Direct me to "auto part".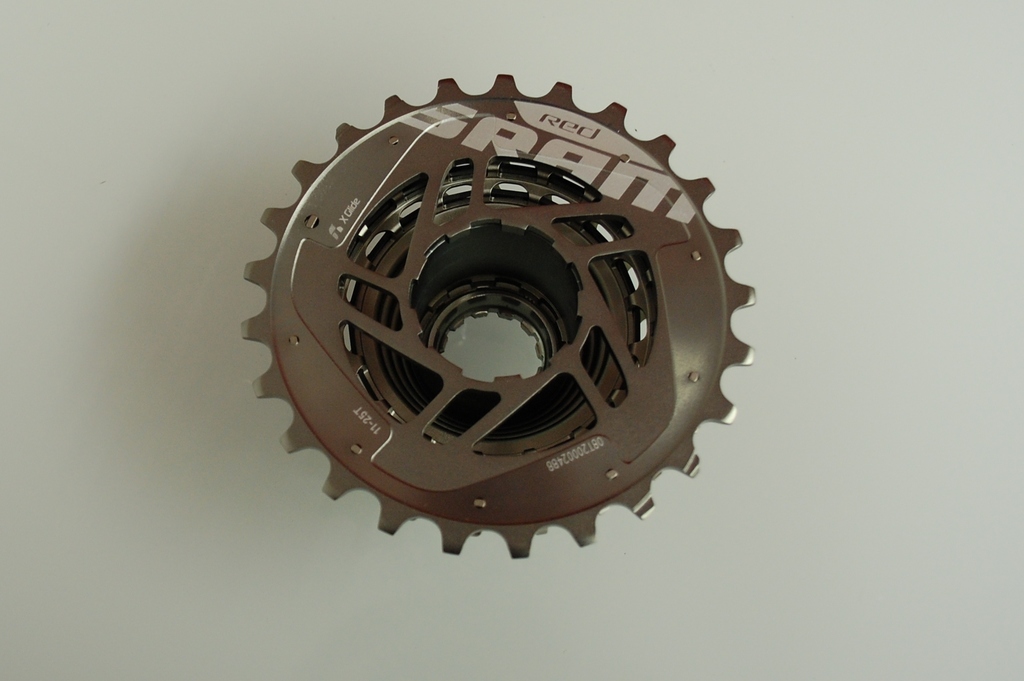
Direction: detection(234, 62, 765, 571).
